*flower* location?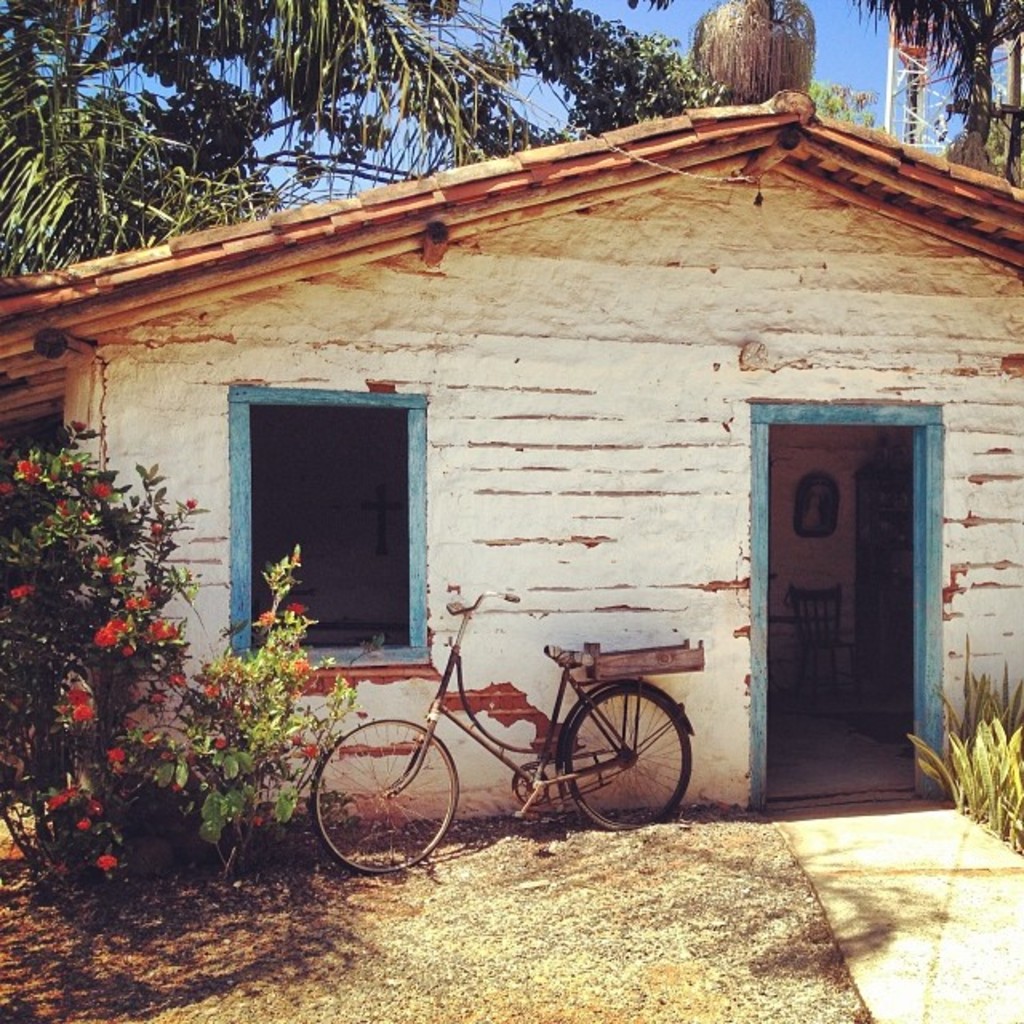
<bbox>251, 824, 264, 829</bbox>
